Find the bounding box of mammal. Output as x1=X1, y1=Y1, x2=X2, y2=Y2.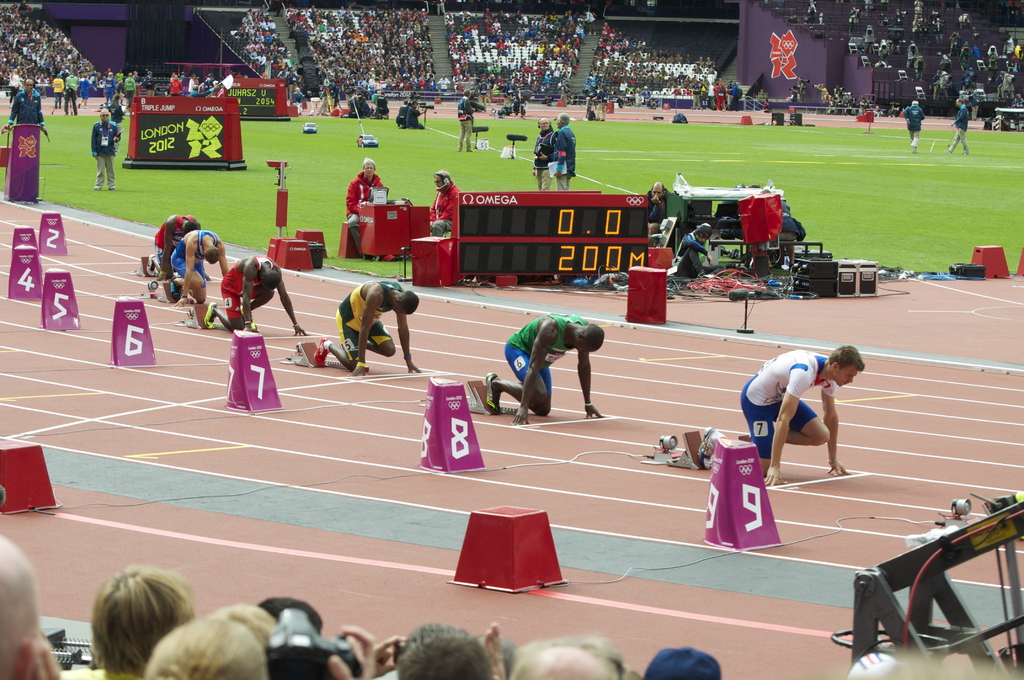
x1=912, y1=0, x2=925, y2=23.
